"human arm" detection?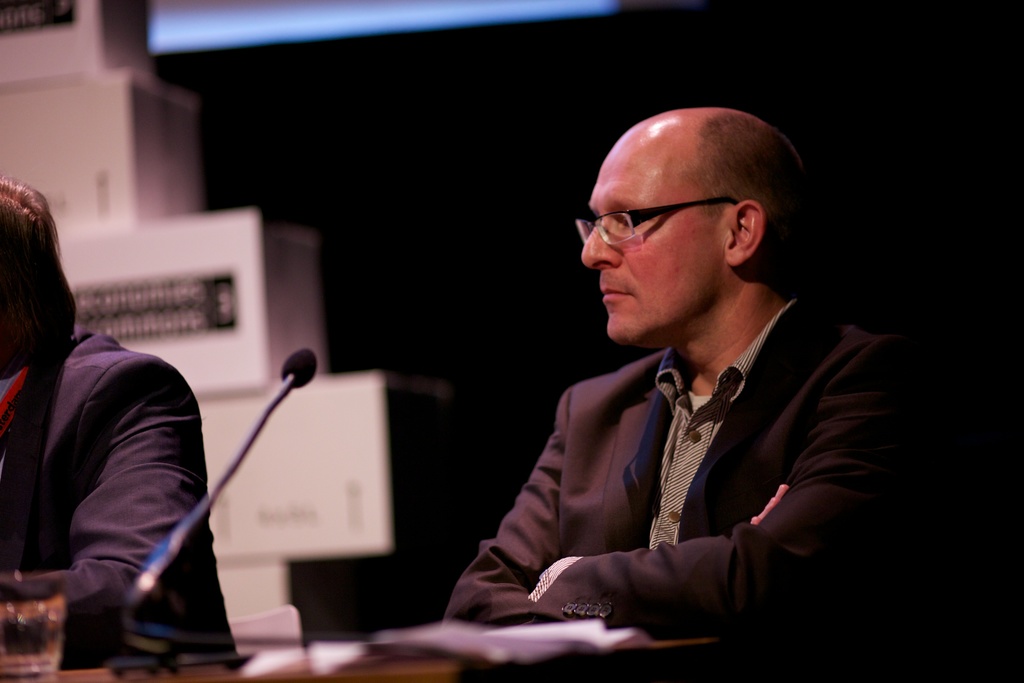
[456, 424, 552, 624]
